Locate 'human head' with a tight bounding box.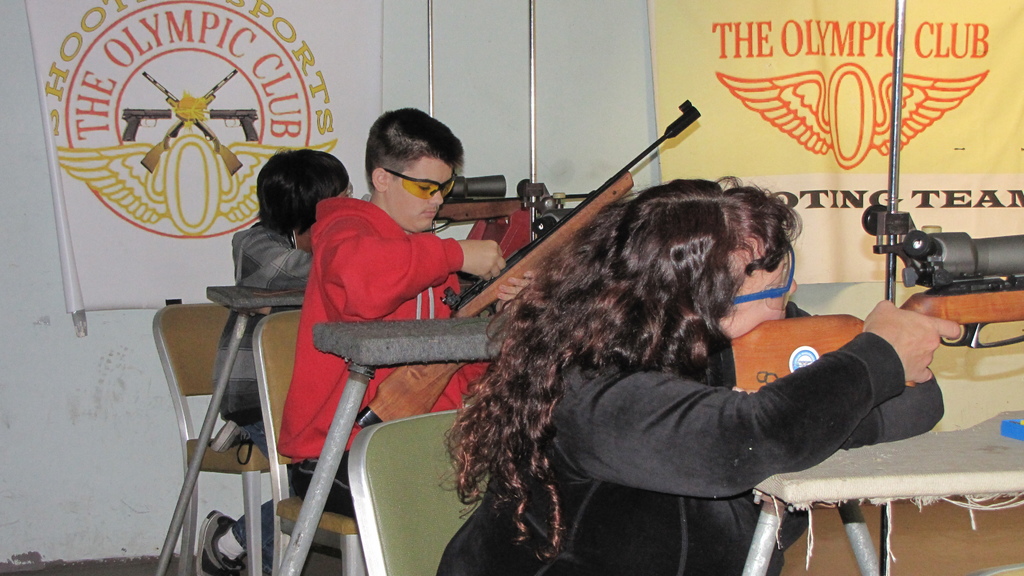
select_region(594, 172, 796, 340).
